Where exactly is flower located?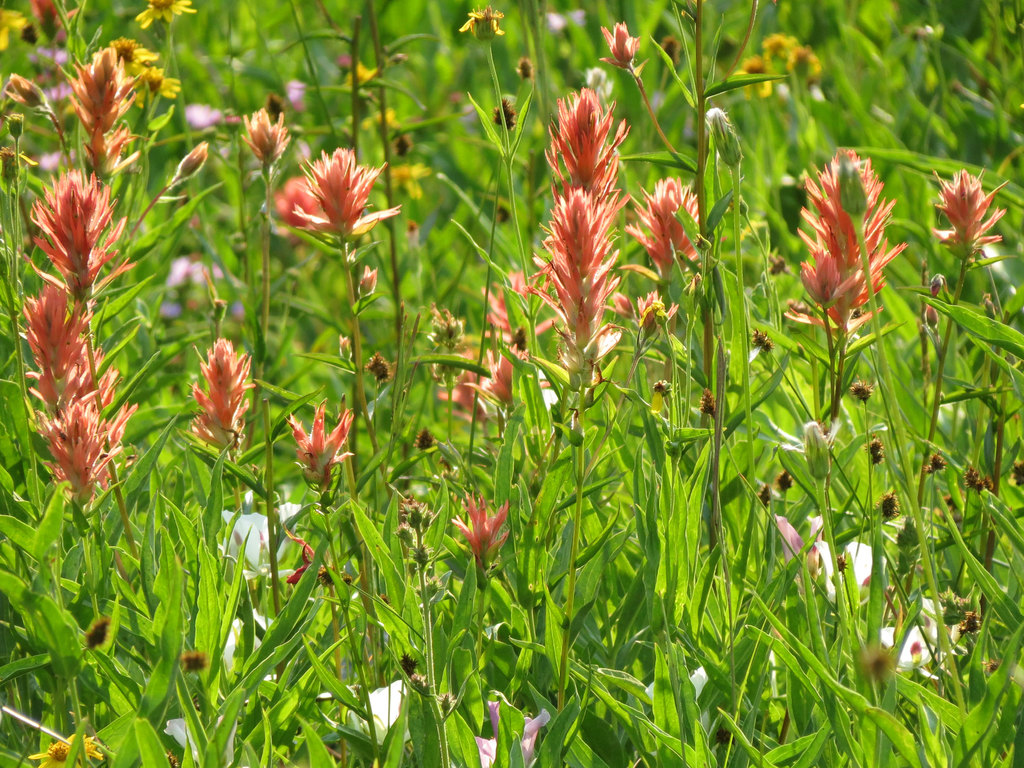
Its bounding box is rect(861, 595, 950, 684).
